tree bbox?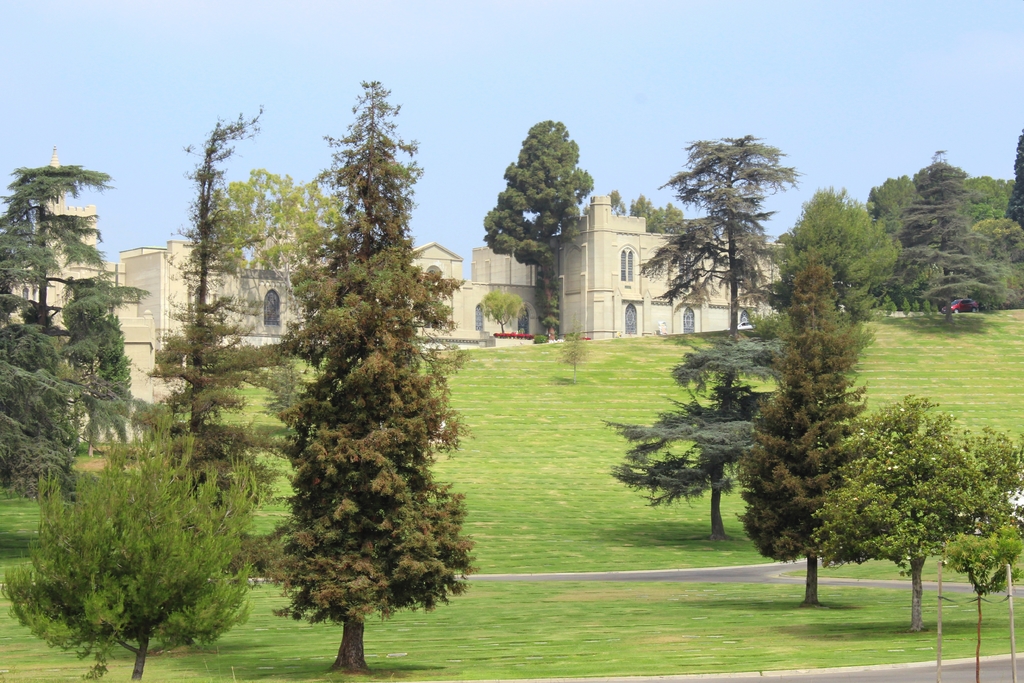
{"x1": 808, "y1": 394, "x2": 976, "y2": 632}
